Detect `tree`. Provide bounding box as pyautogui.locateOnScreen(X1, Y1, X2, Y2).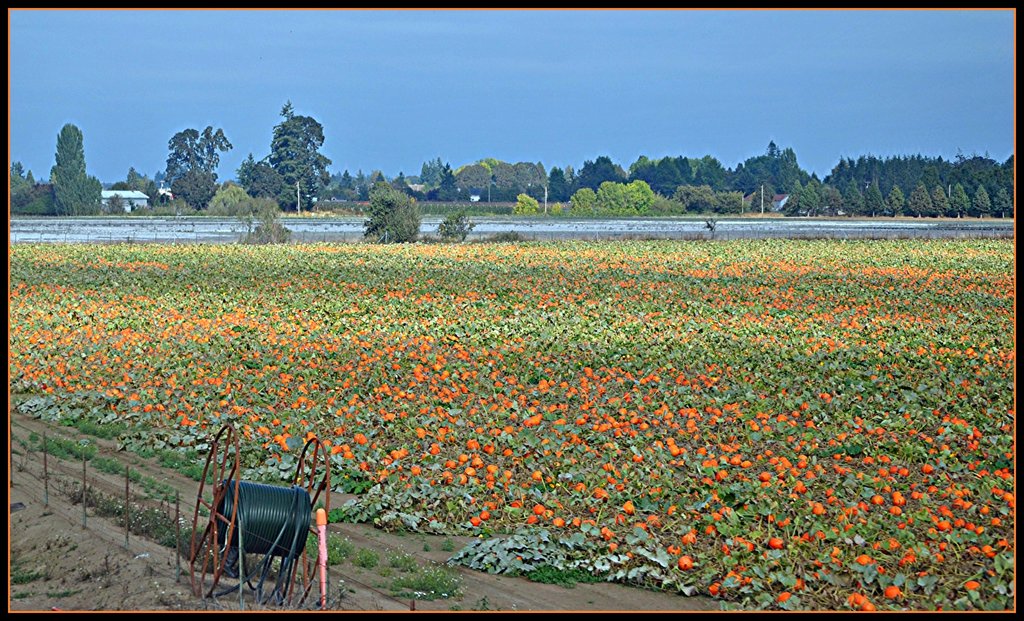
pyautogui.locateOnScreen(354, 181, 422, 245).
